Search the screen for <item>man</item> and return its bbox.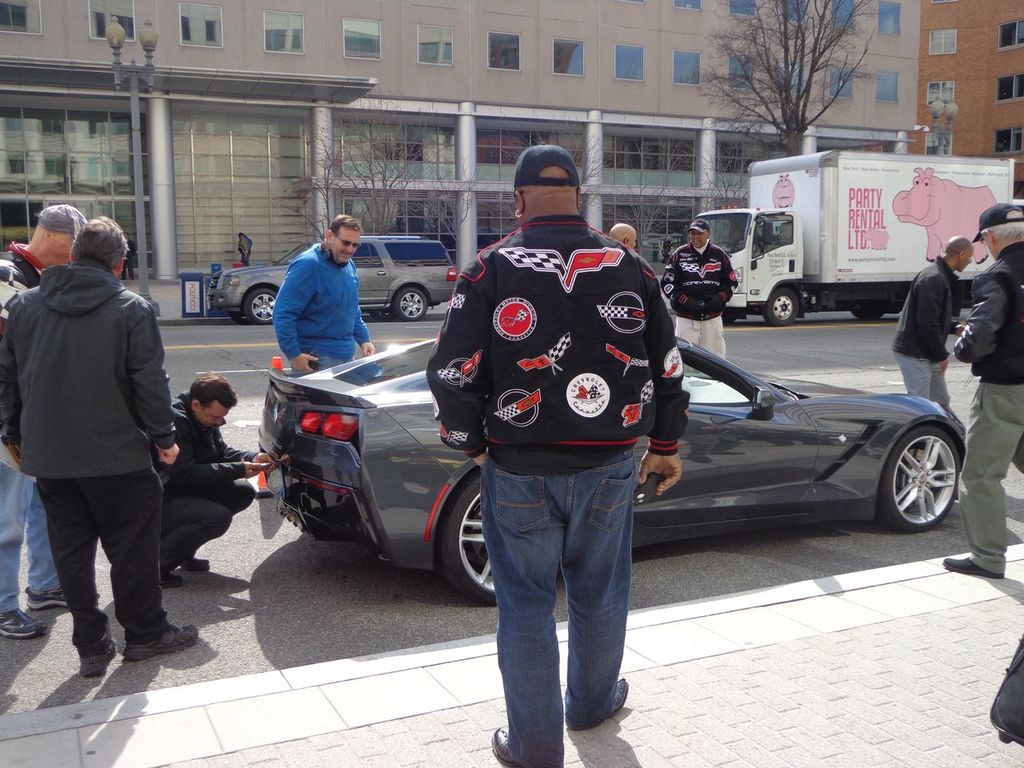
Found: BBox(940, 198, 1023, 584).
